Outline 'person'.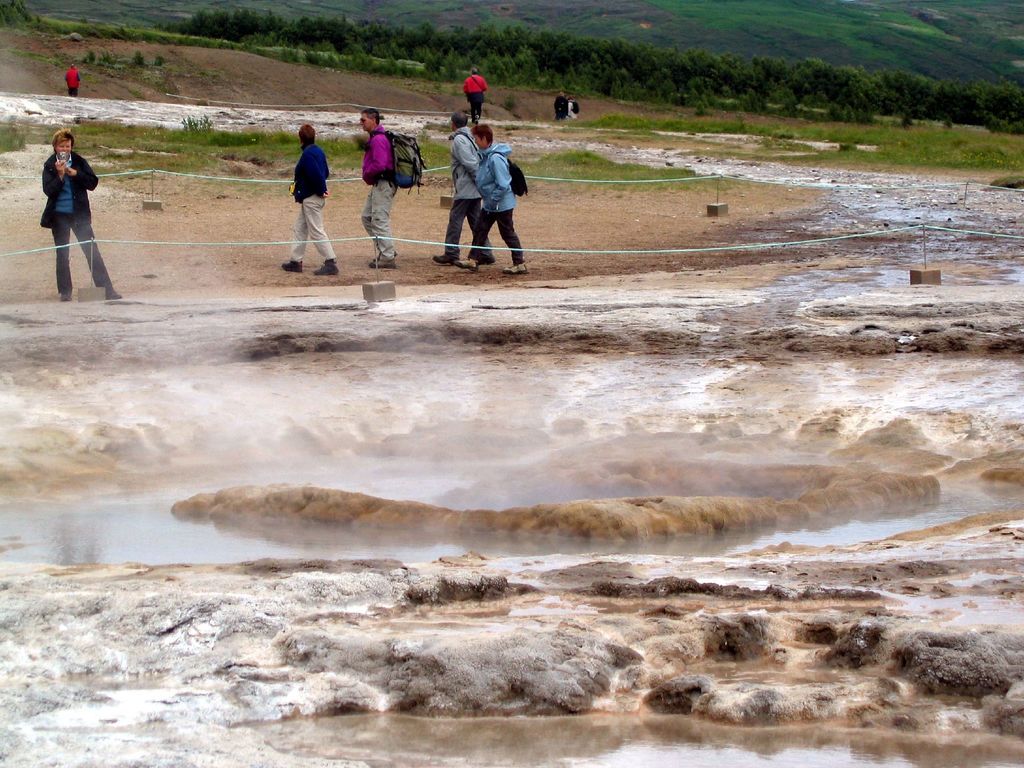
Outline: 359:105:403:269.
